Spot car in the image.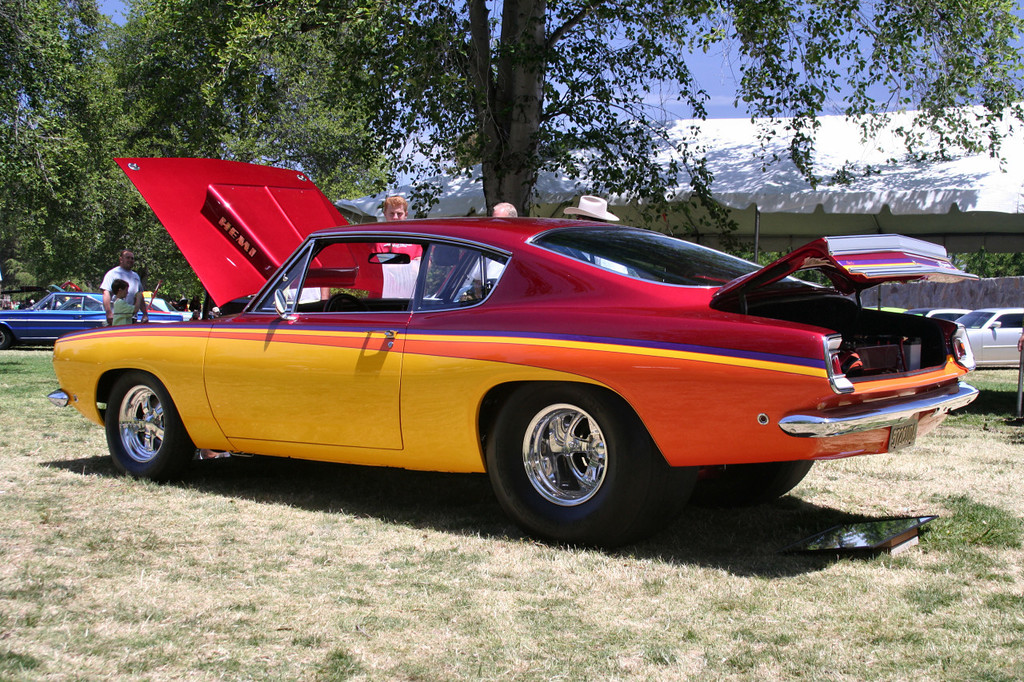
car found at <bbox>0, 293, 185, 352</bbox>.
